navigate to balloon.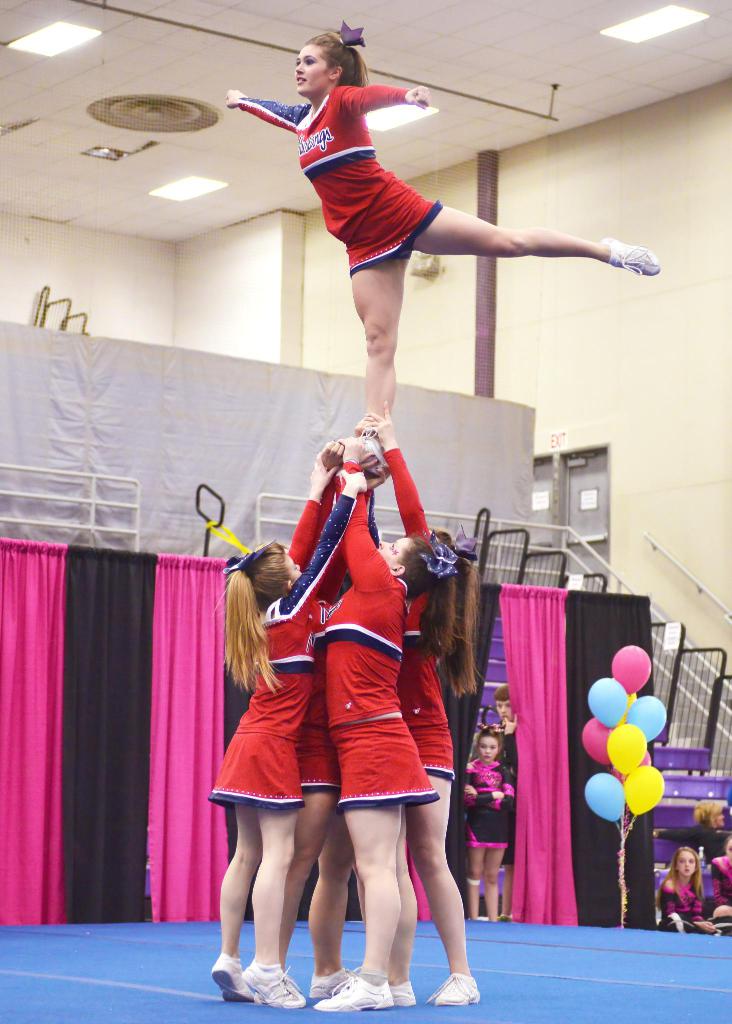
Navigation target: region(621, 689, 638, 712).
